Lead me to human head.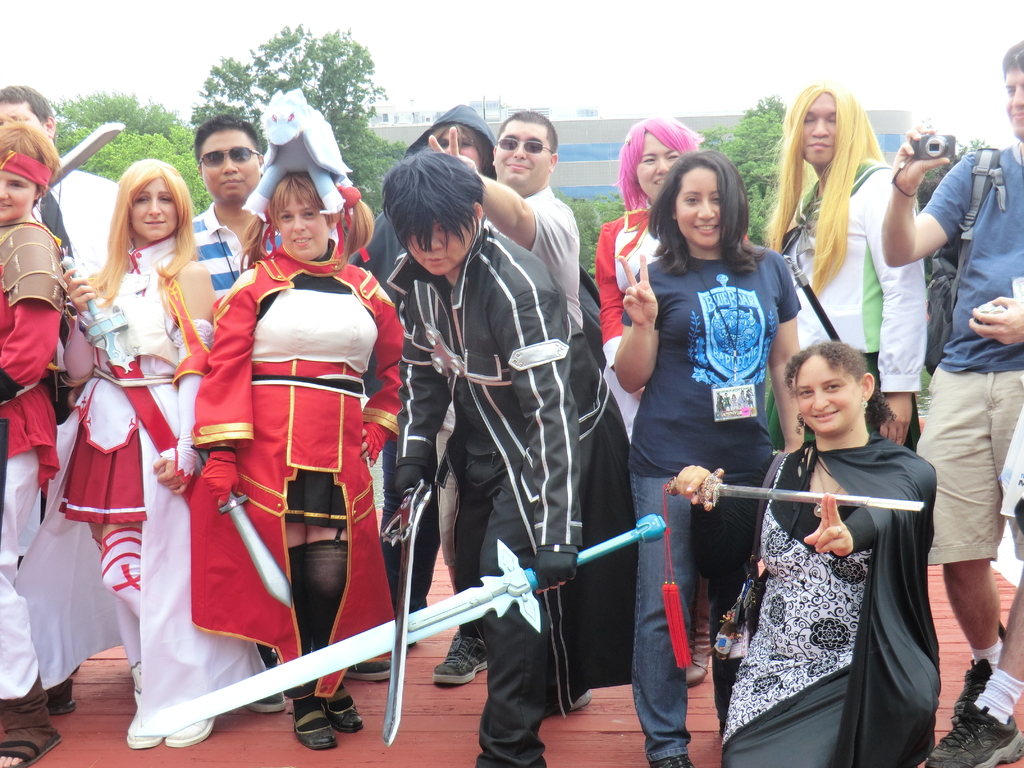
Lead to box(192, 111, 262, 207).
